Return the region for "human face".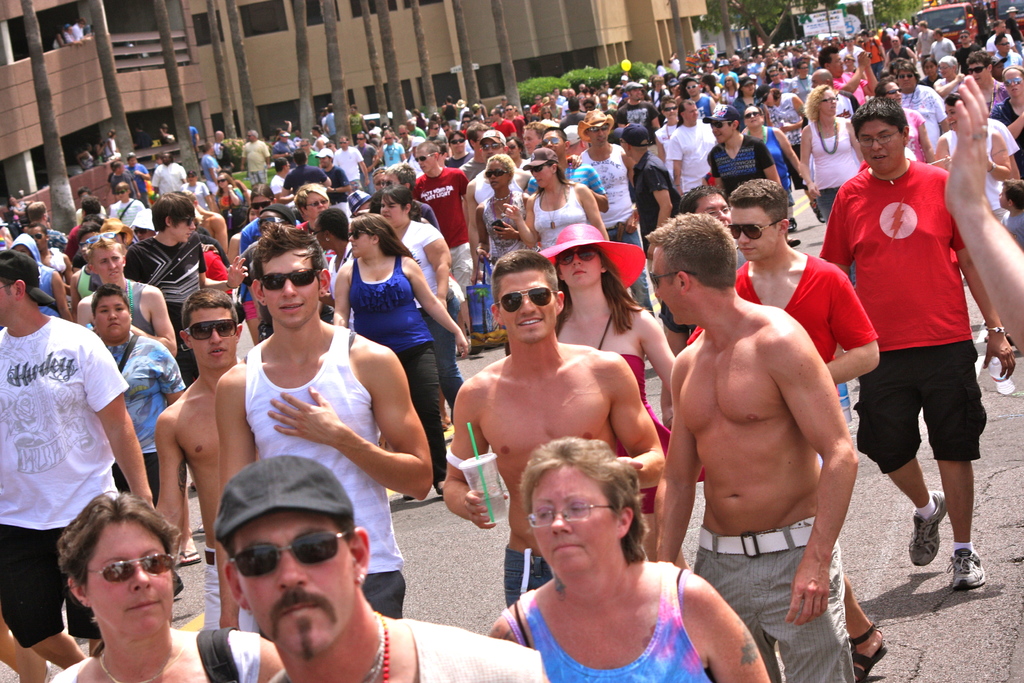
(90,247,125,282).
